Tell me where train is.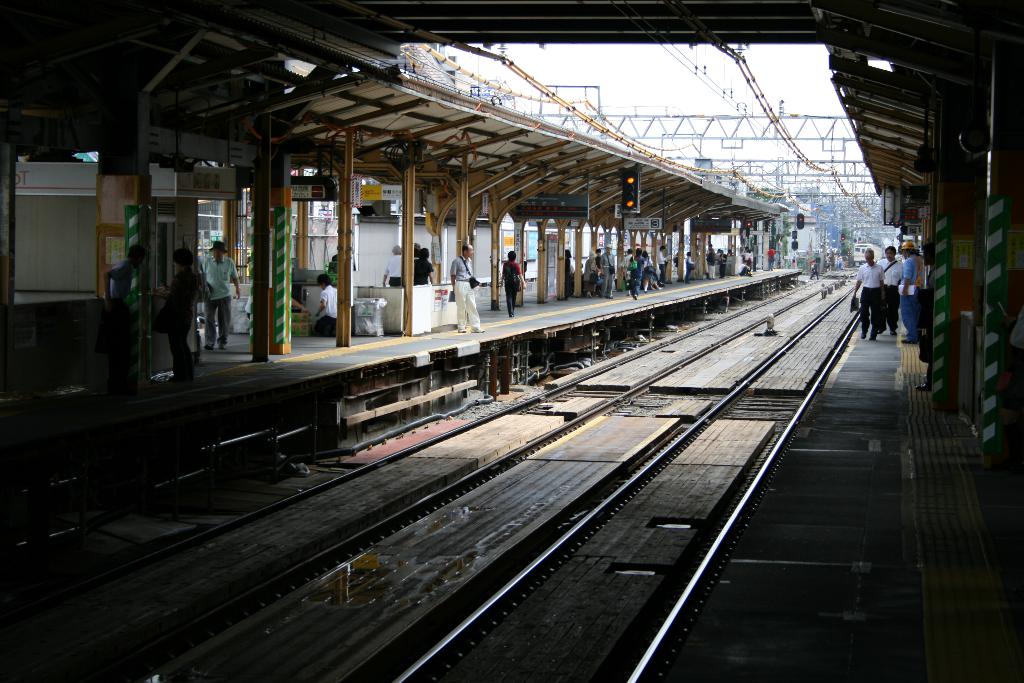
train is at (851,242,881,265).
